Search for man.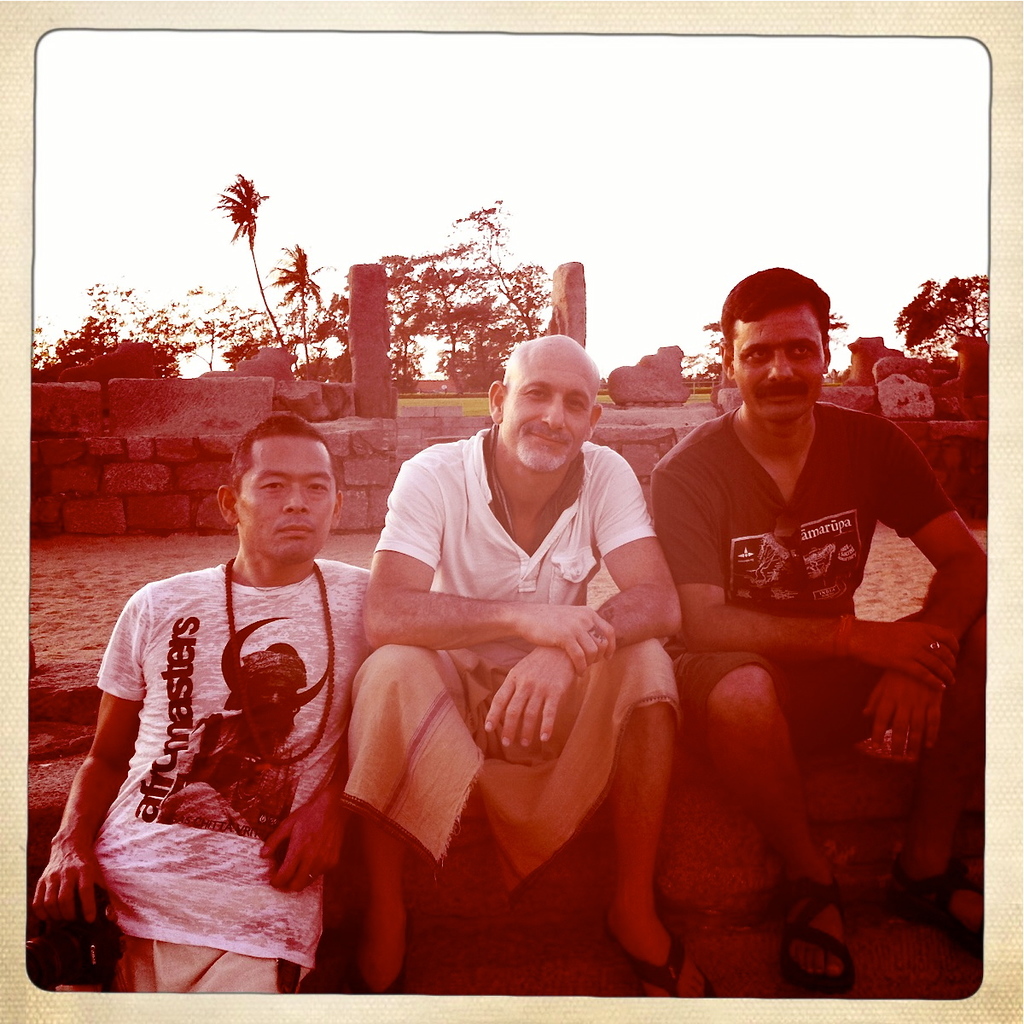
Found at bbox(620, 268, 974, 969).
